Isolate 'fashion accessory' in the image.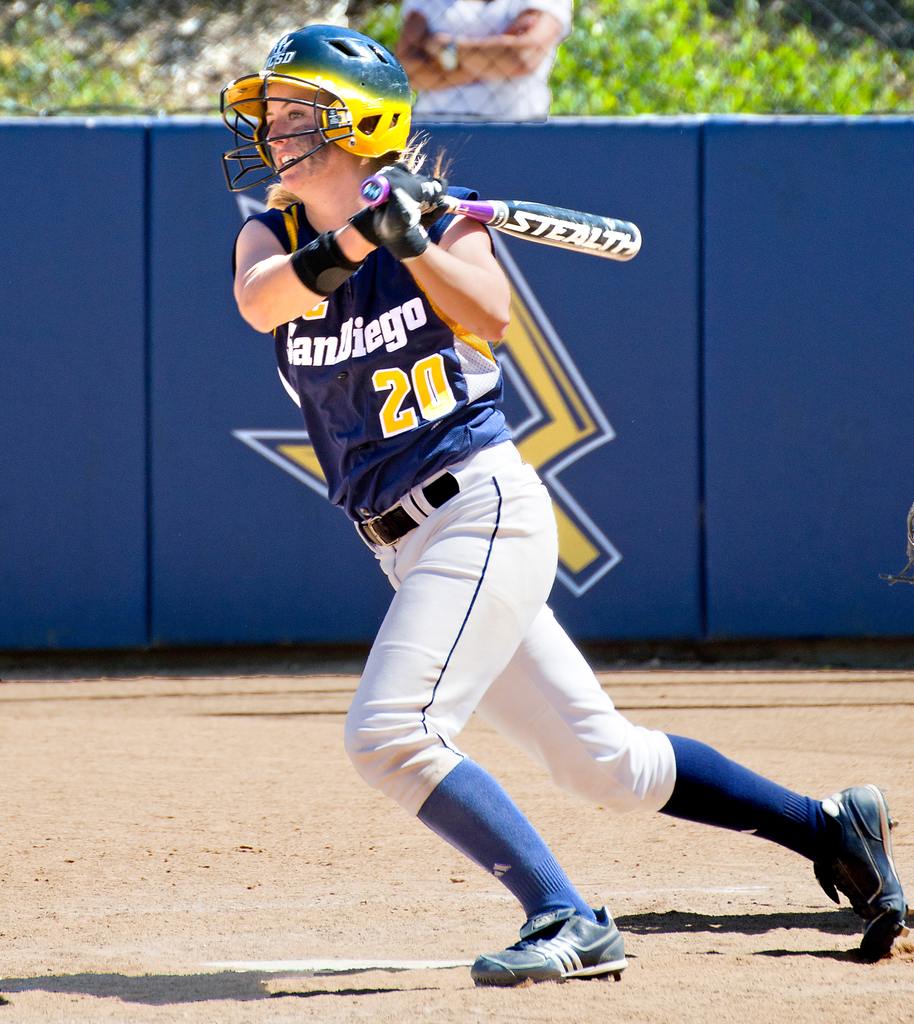
Isolated region: 469, 902, 630, 986.
